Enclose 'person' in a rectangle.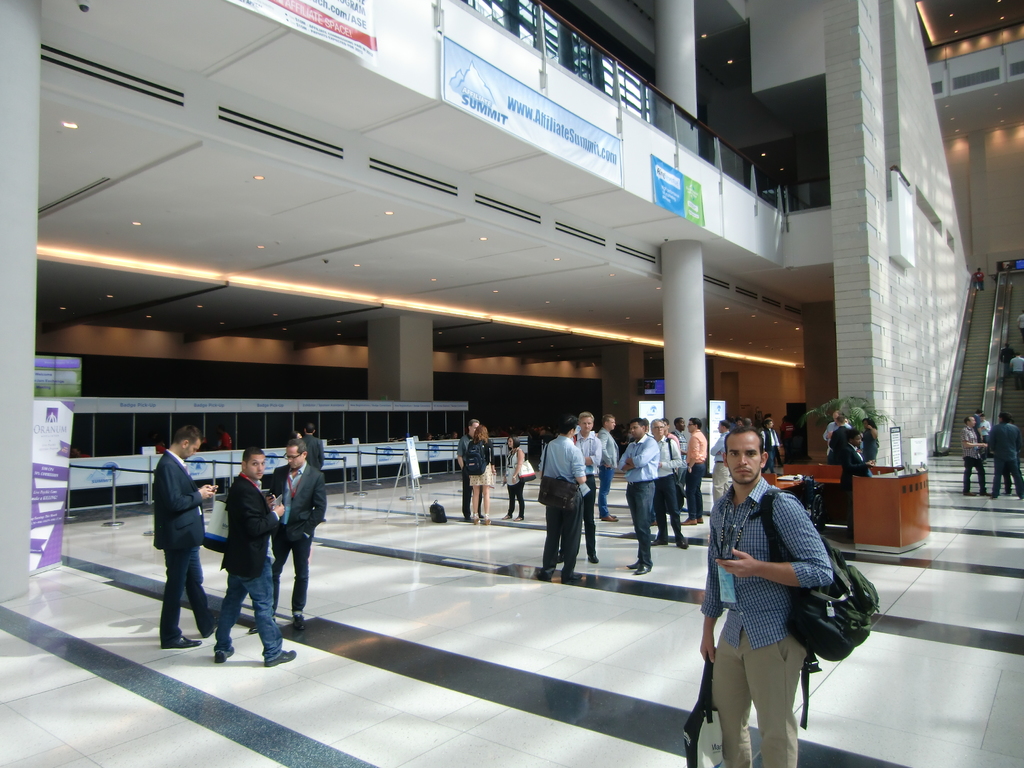
[687,413,711,523].
